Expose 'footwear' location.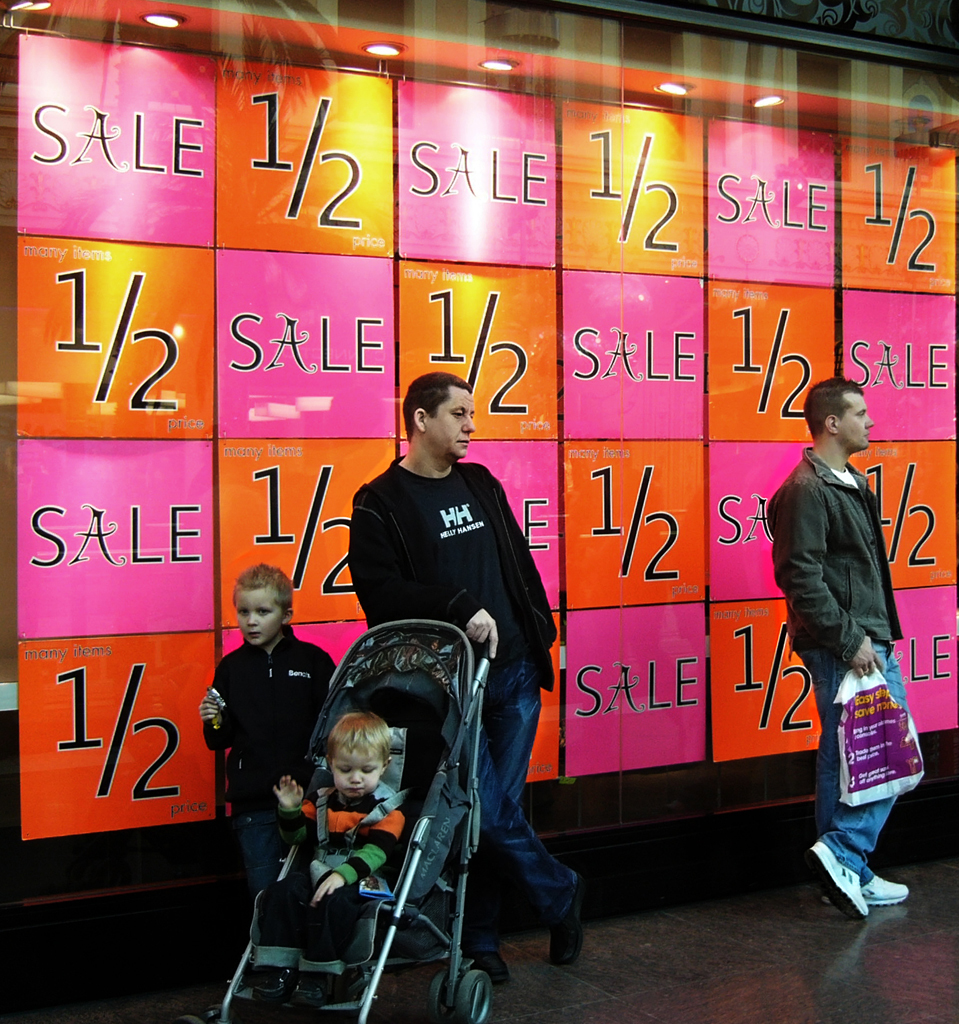
Exposed at crop(813, 813, 920, 917).
